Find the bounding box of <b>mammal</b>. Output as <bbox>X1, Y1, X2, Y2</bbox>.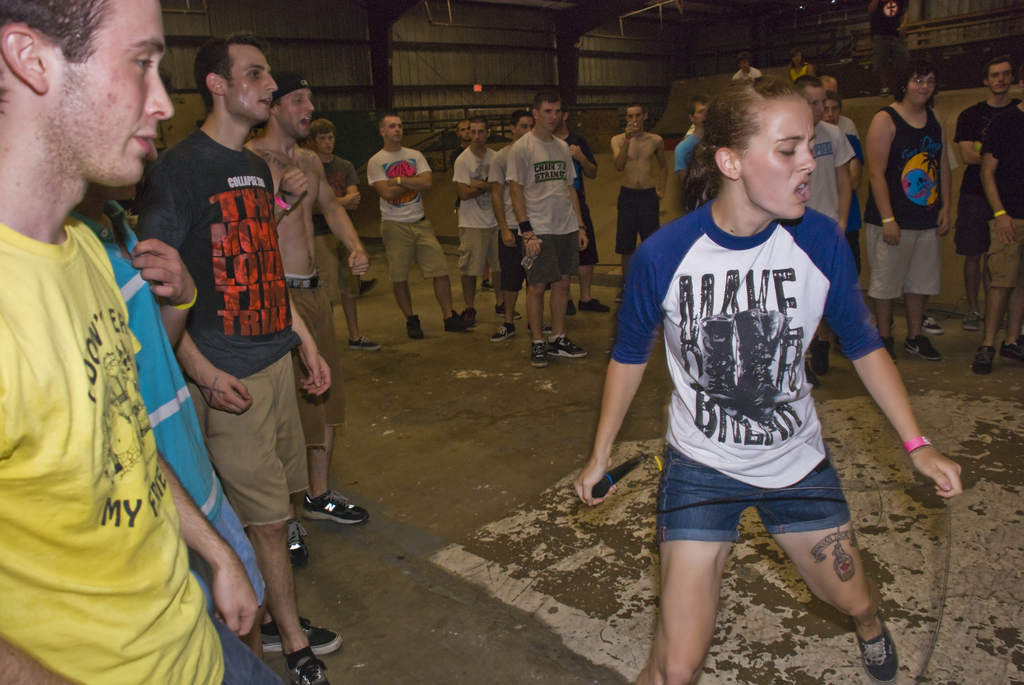
<bbox>609, 102, 669, 297</bbox>.
